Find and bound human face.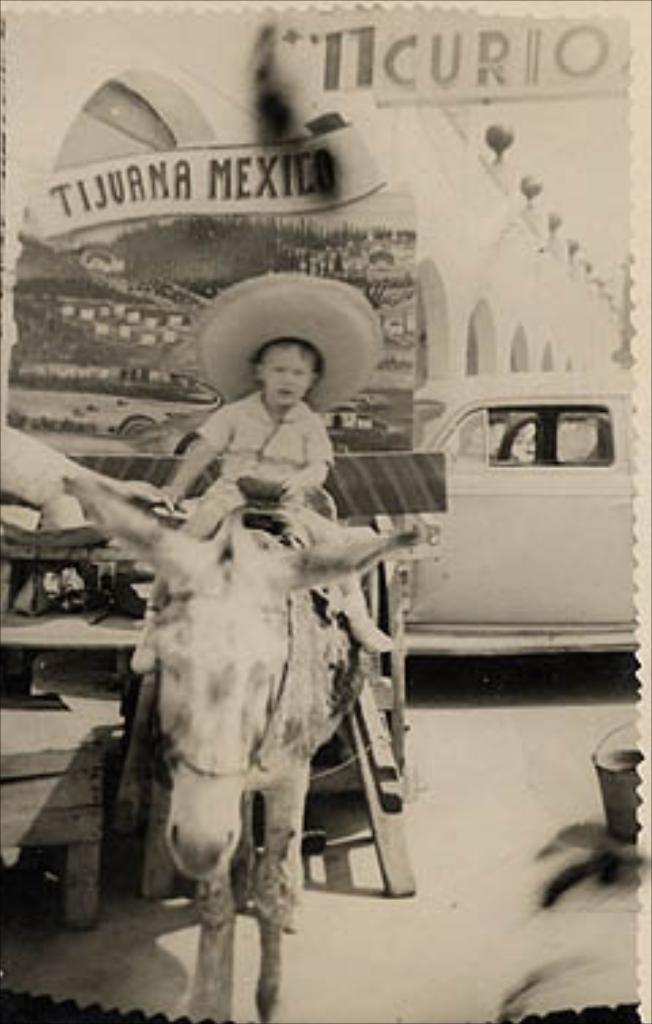
Bound: box(264, 348, 312, 397).
